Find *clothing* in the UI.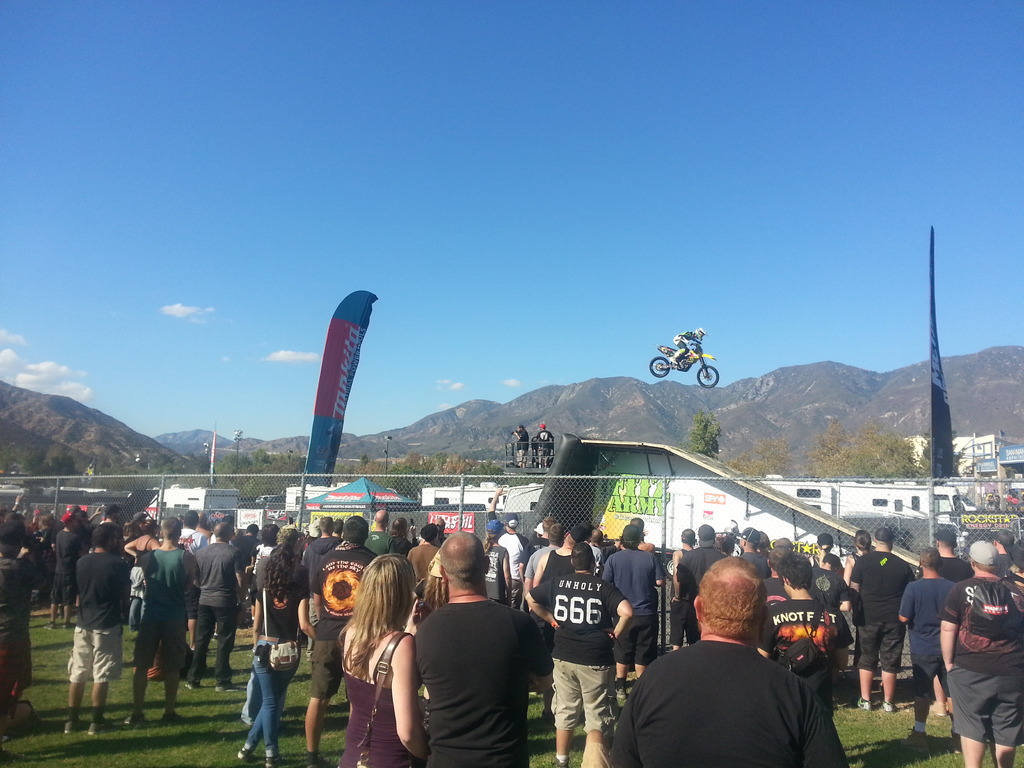
UI element at [761, 592, 829, 708].
